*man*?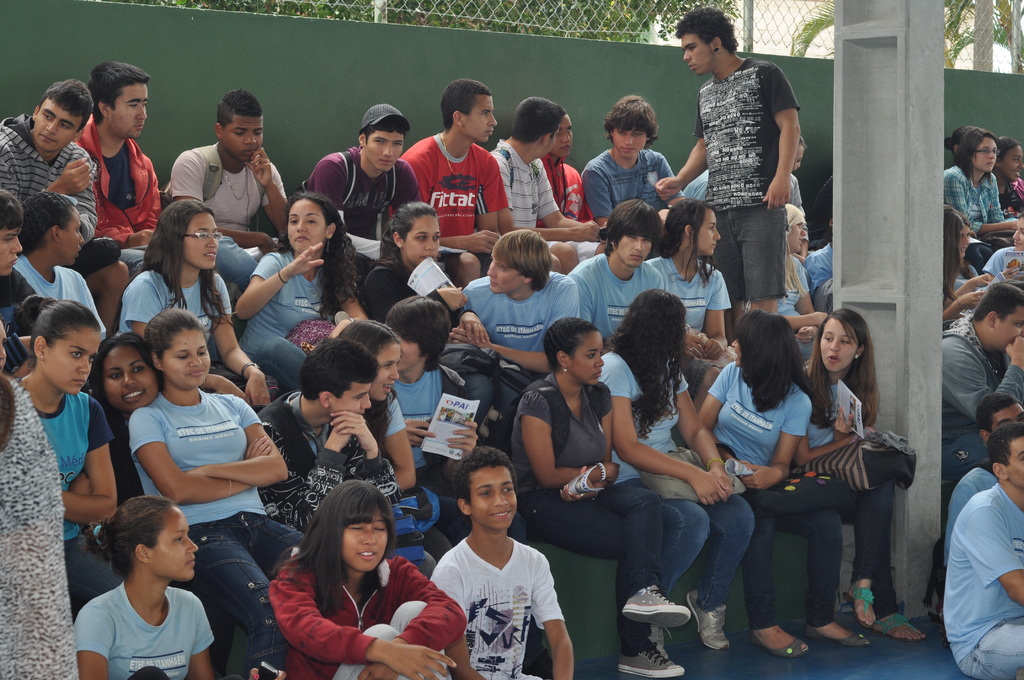
73,60,175,280
